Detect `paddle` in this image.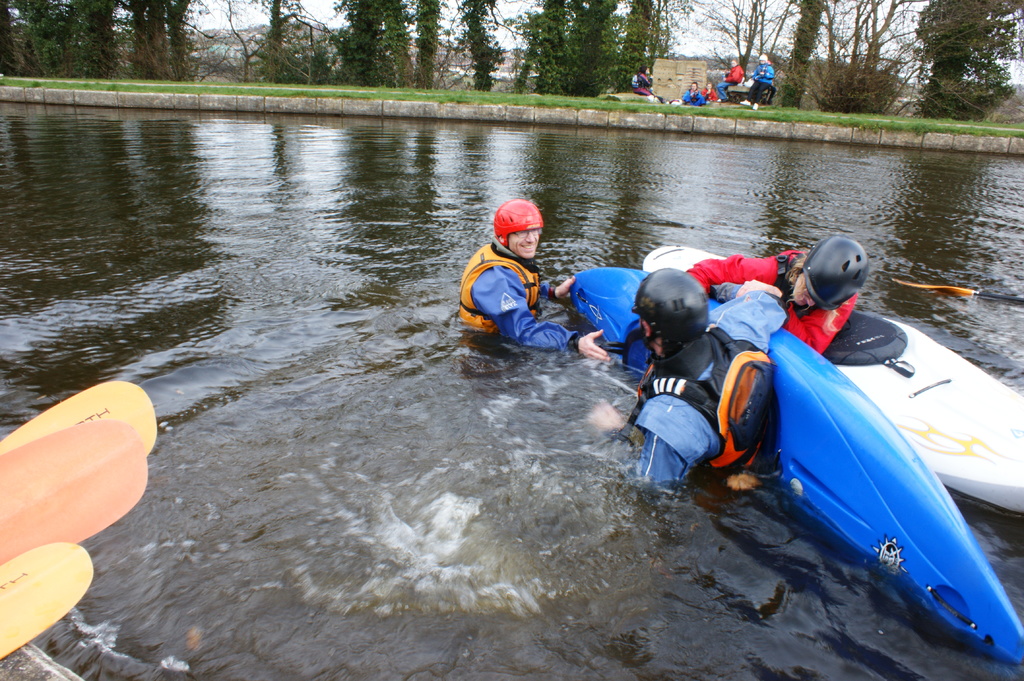
Detection: detection(0, 538, 93, 658).
